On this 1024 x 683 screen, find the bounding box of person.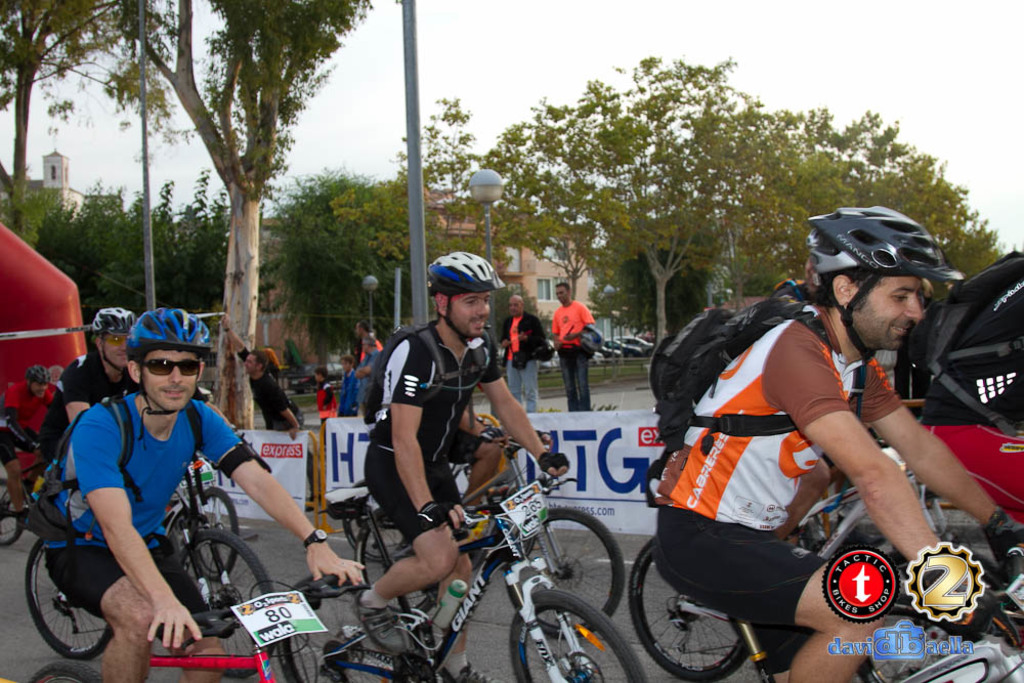
Bounding box: pyautogui.locateOnScreen(218, 310, 304, 440).
